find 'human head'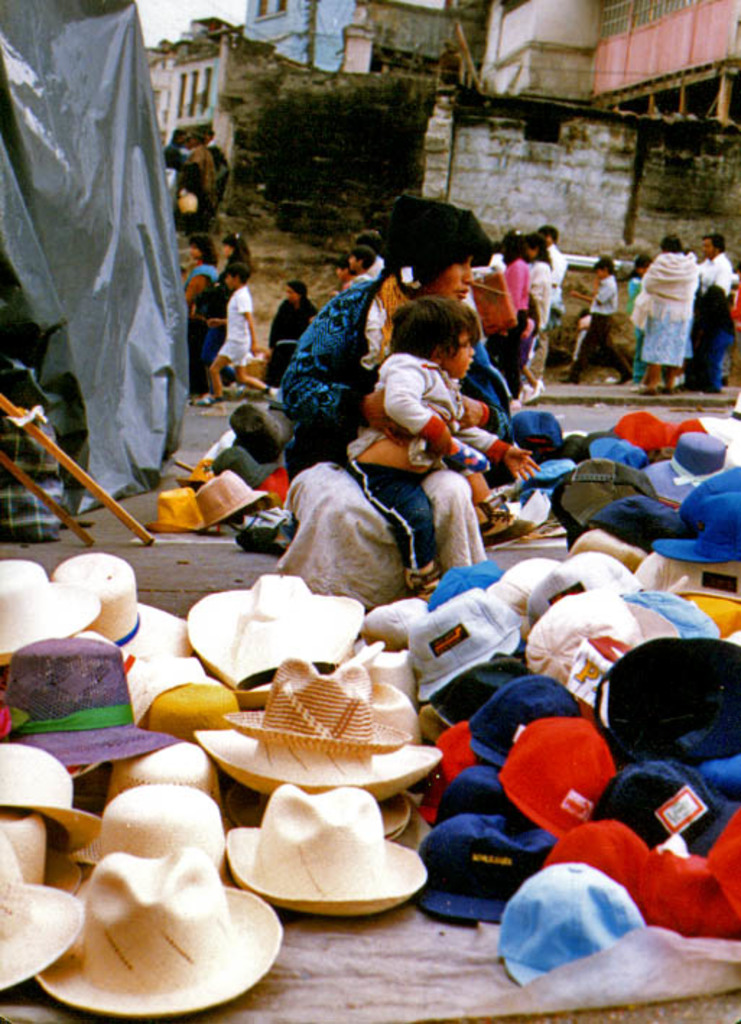
[497, 228, 523, 260]
